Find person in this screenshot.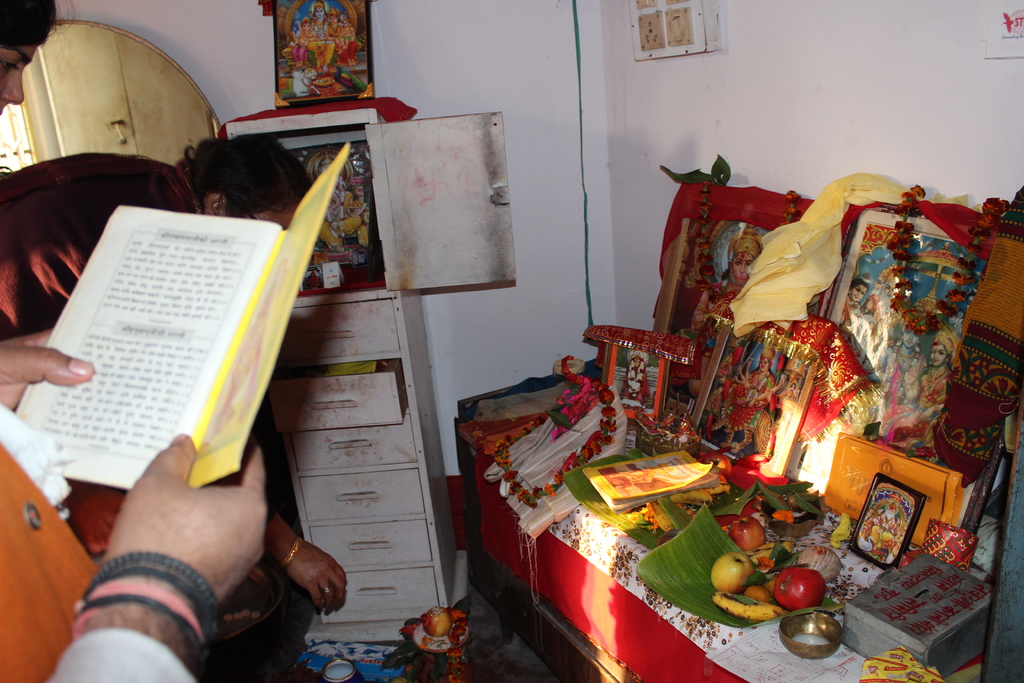
The bounding box for person is rect(0, 324, 269, 682).
